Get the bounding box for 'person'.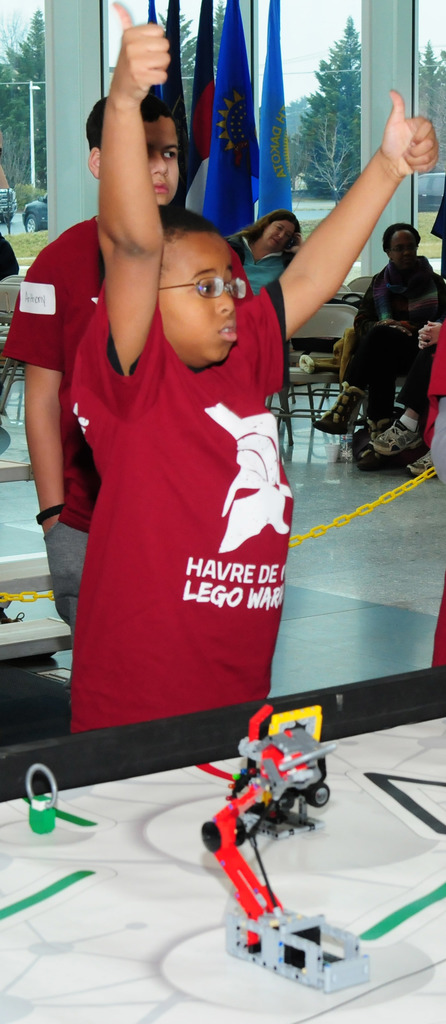
detection(0, 90, 182, 648).
